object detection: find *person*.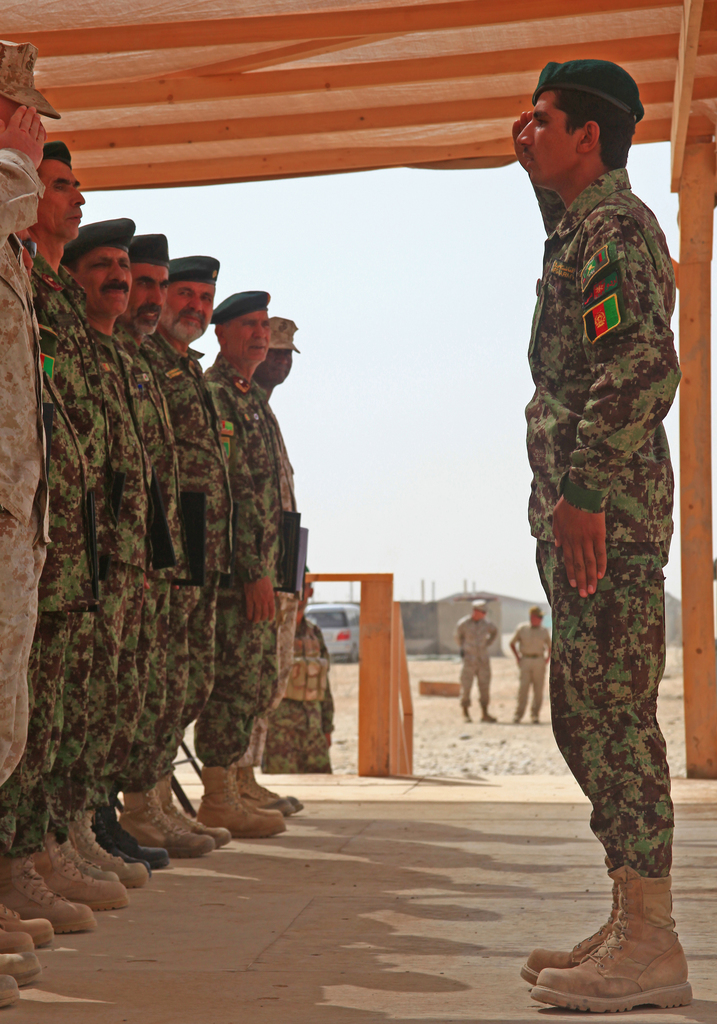
bbox=[509, 607, 554, 719].
